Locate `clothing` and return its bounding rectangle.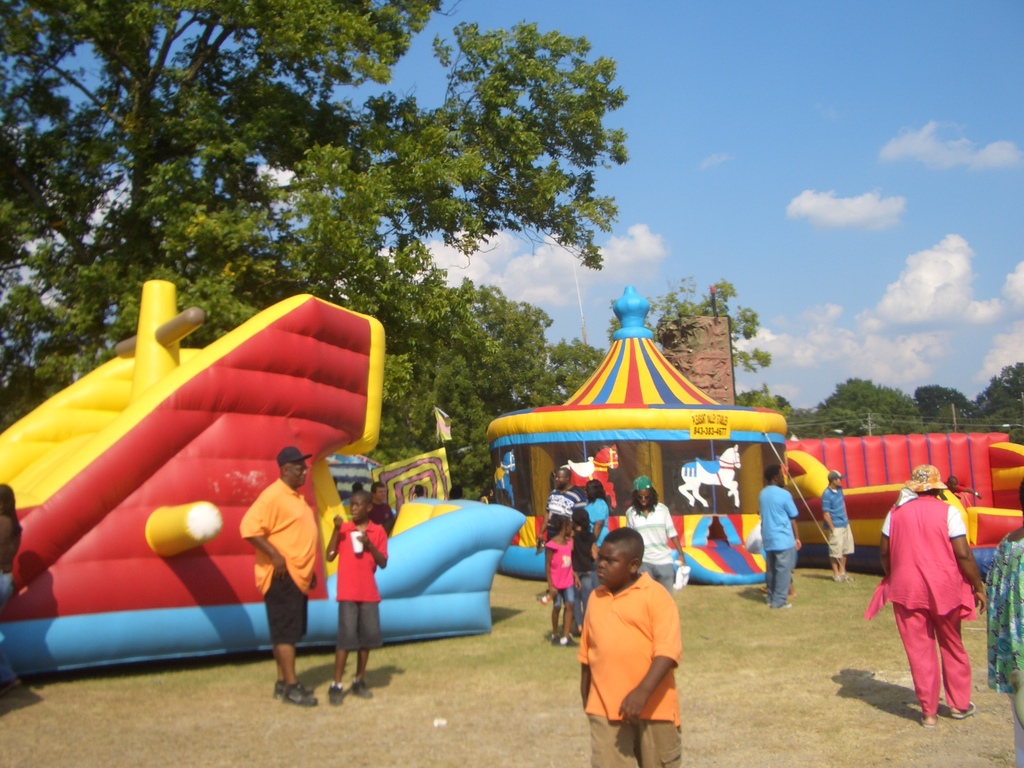
BBox(973, 534, 1023, 723).
